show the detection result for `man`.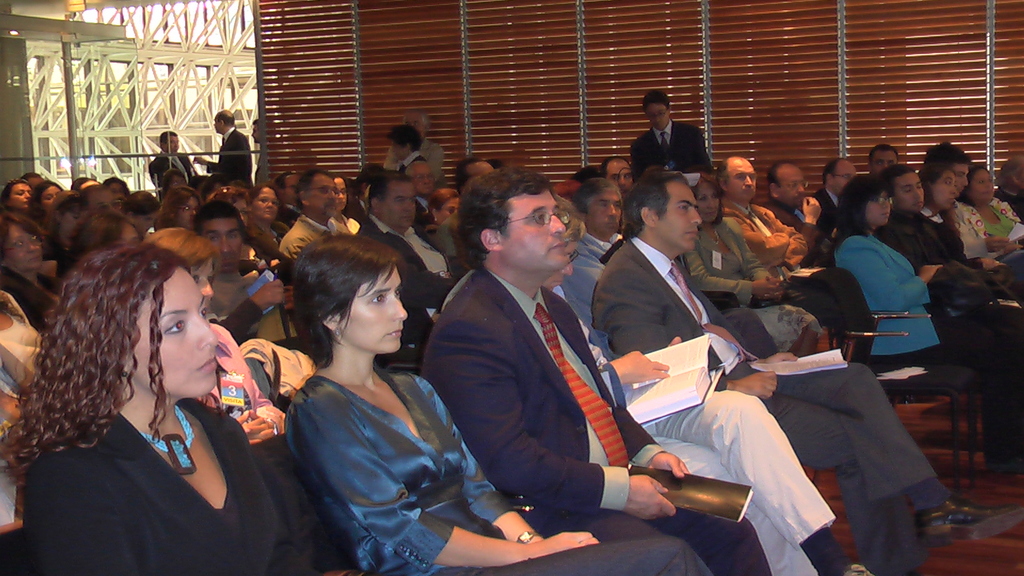
left=630, top=83, right=707, bottom=177.
